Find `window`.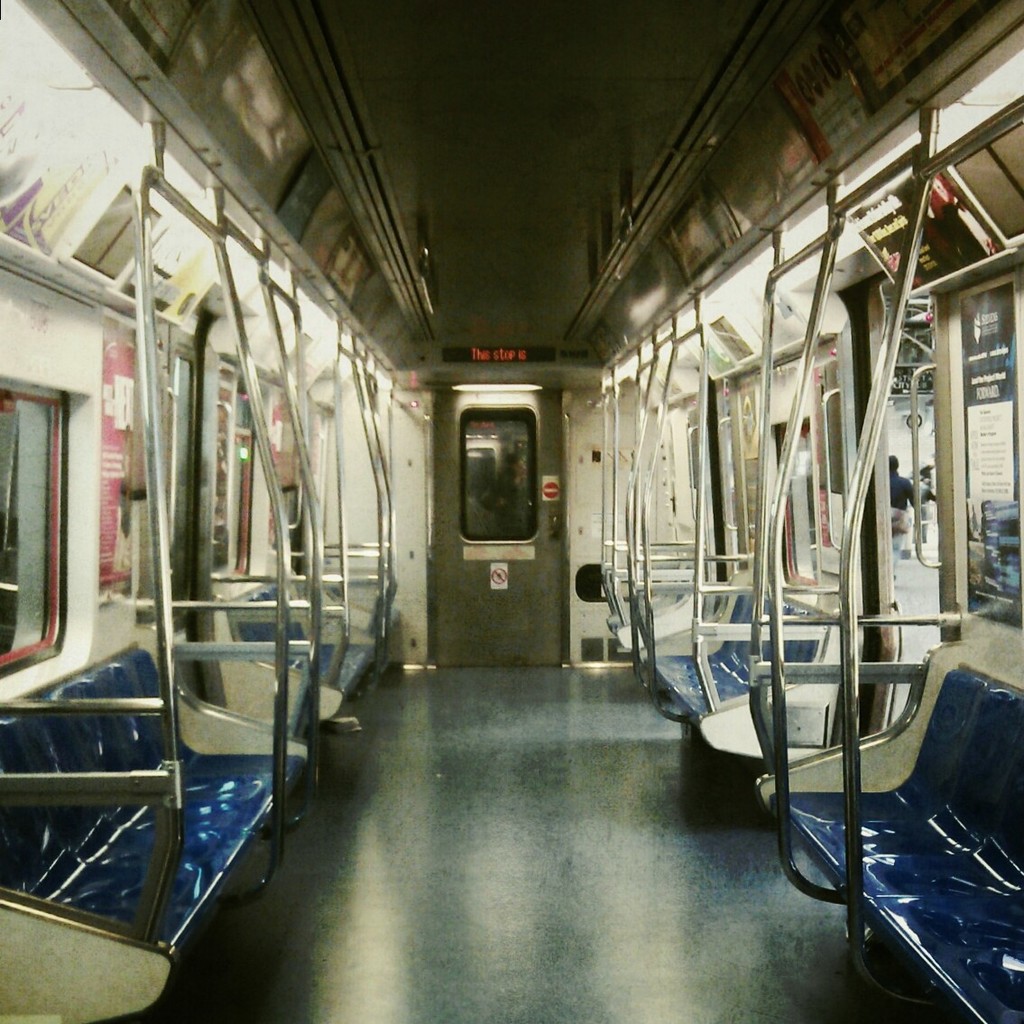
bbox=(0, 381, 61, 677).
